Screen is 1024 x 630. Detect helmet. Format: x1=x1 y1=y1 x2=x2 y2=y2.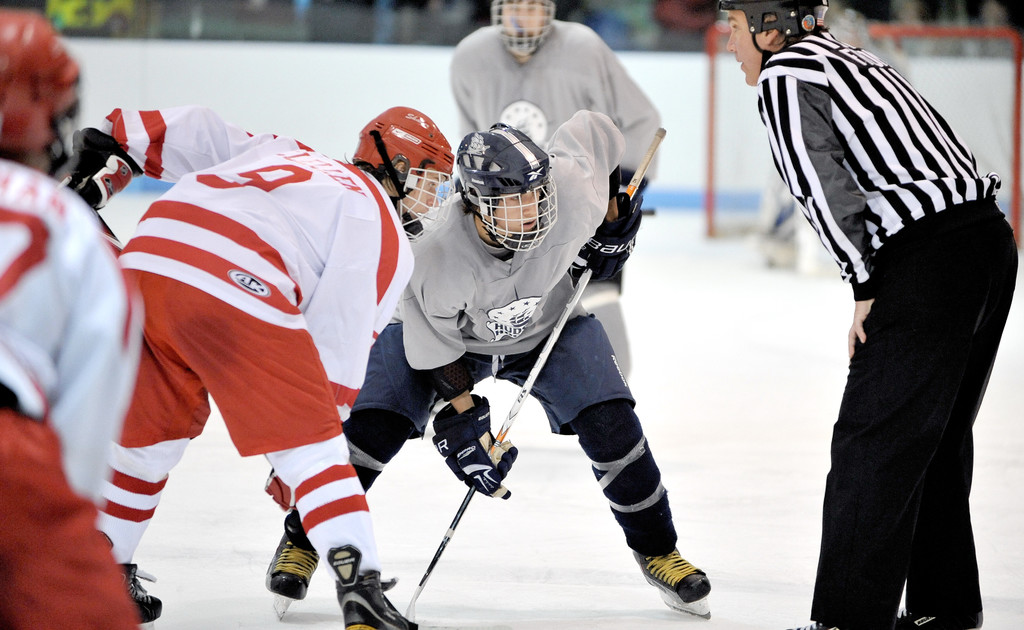
x1=0 y1=0 x2=79 y2=179.
